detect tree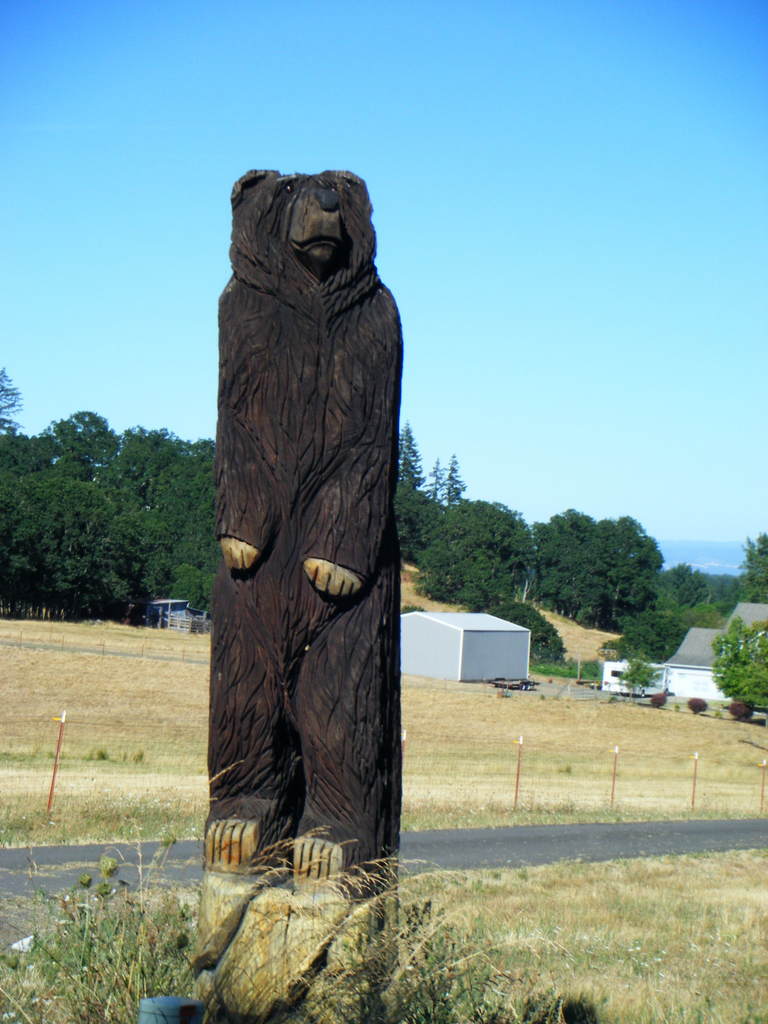
[613,652,655,694]
